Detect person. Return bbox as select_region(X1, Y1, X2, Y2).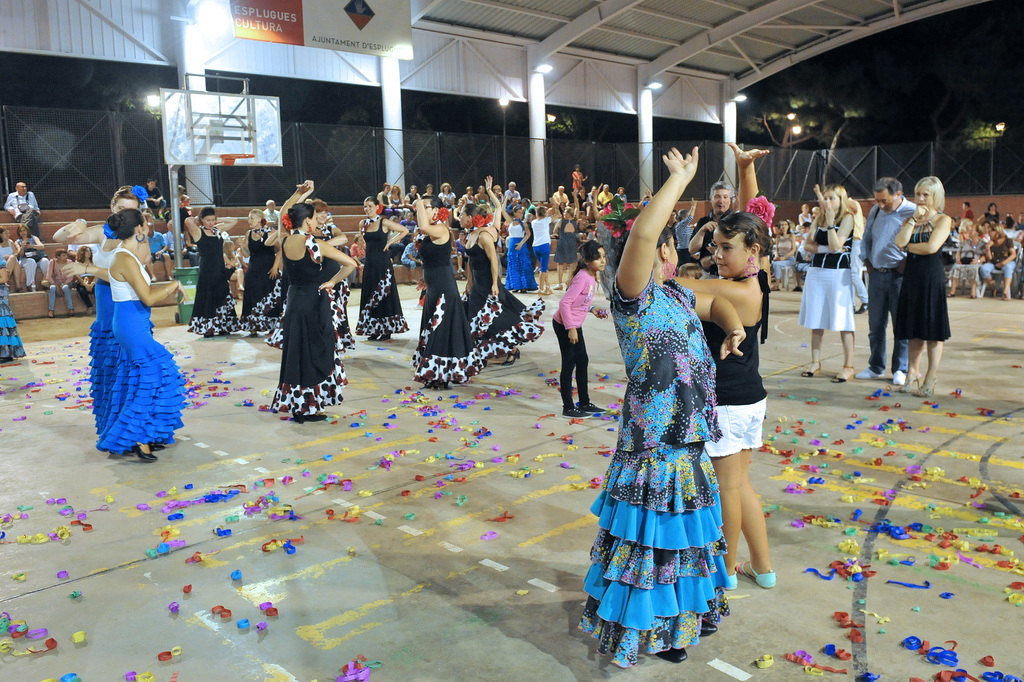
select_region(175, 183, 190, 217).
